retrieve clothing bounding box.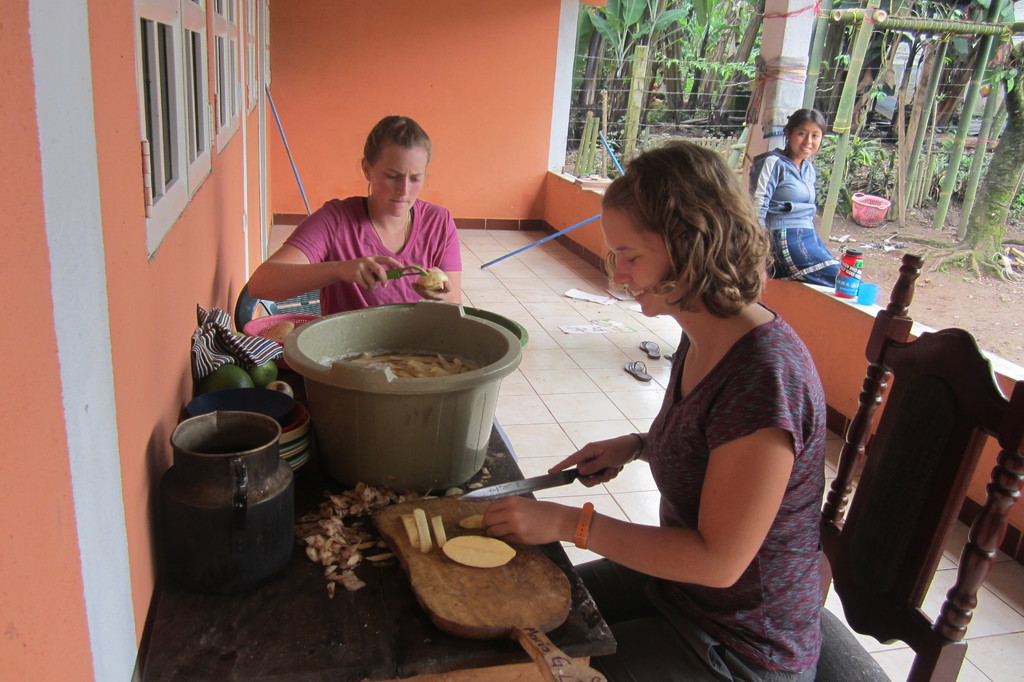
Bounding box: [753,149,844,291].
